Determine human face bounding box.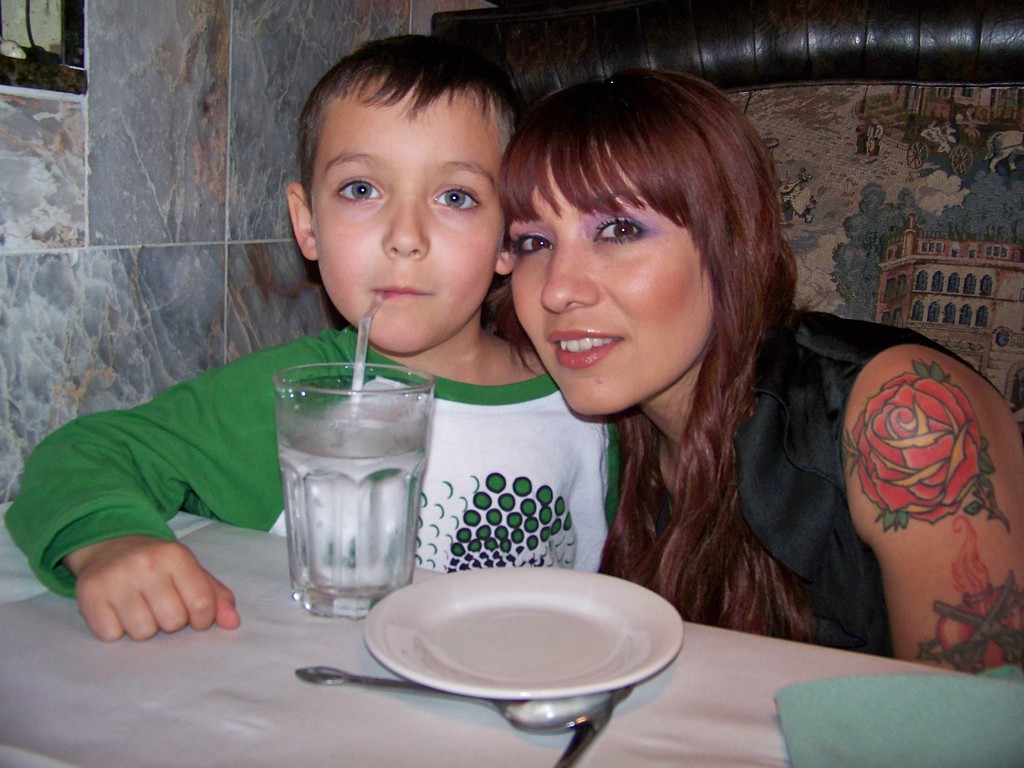
Determined: 311,81,509,356.
